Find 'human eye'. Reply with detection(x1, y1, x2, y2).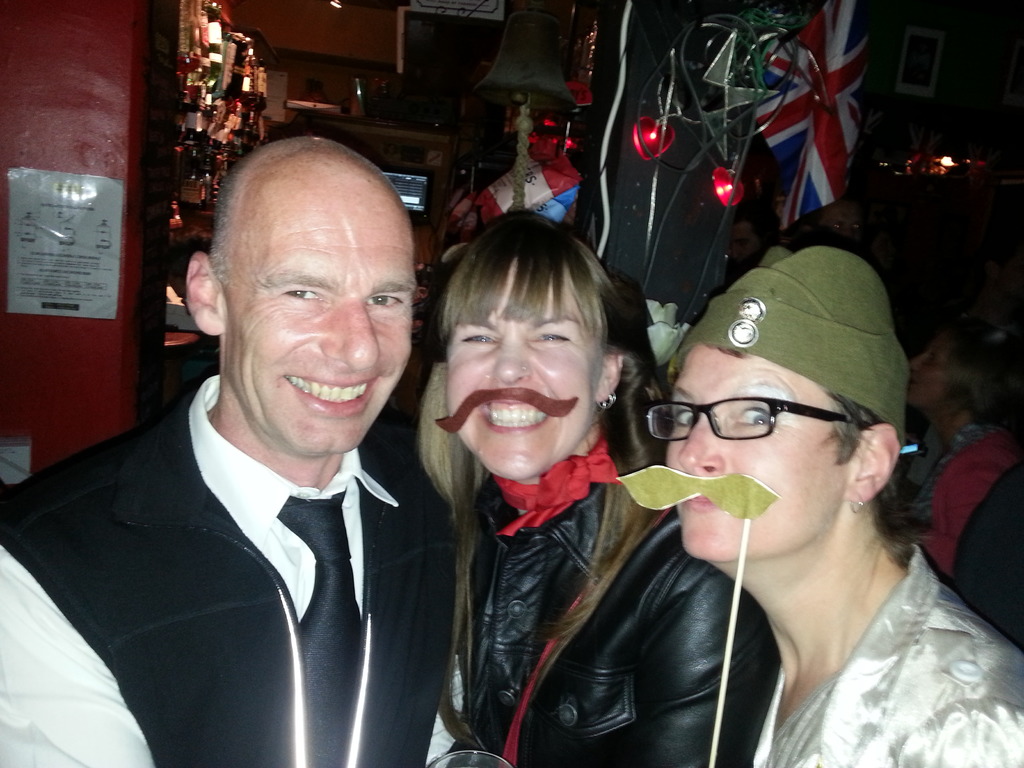
detection(532, 332, 572, 344).
